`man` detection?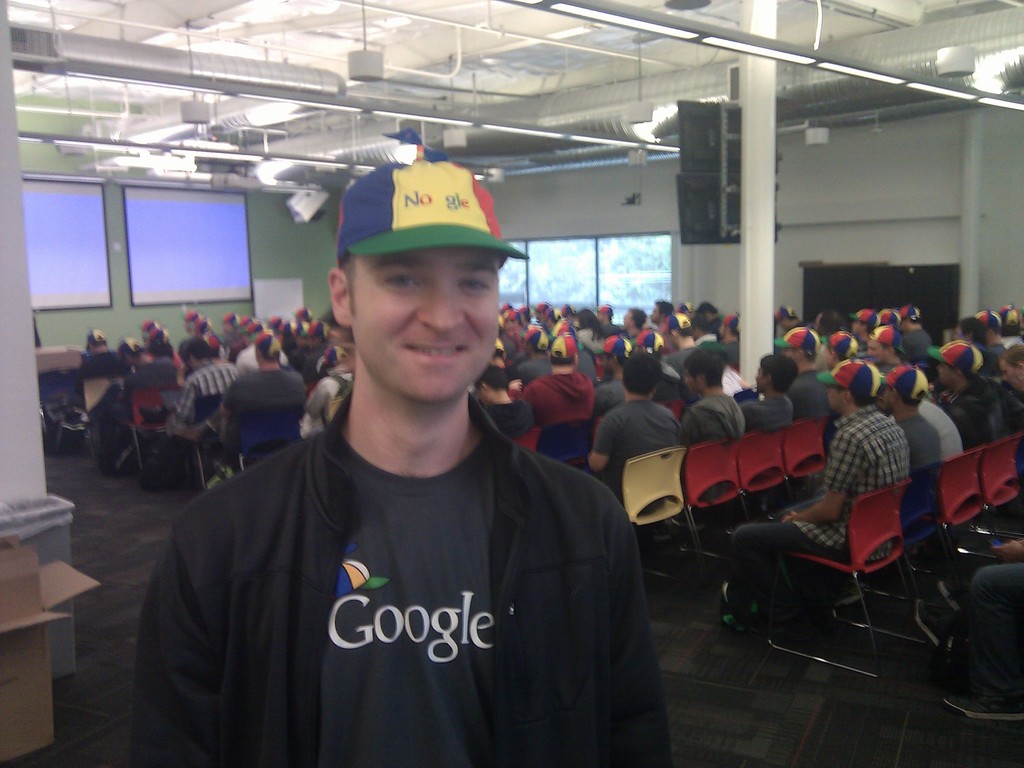
bbox=[40, 327, 132, 421]
